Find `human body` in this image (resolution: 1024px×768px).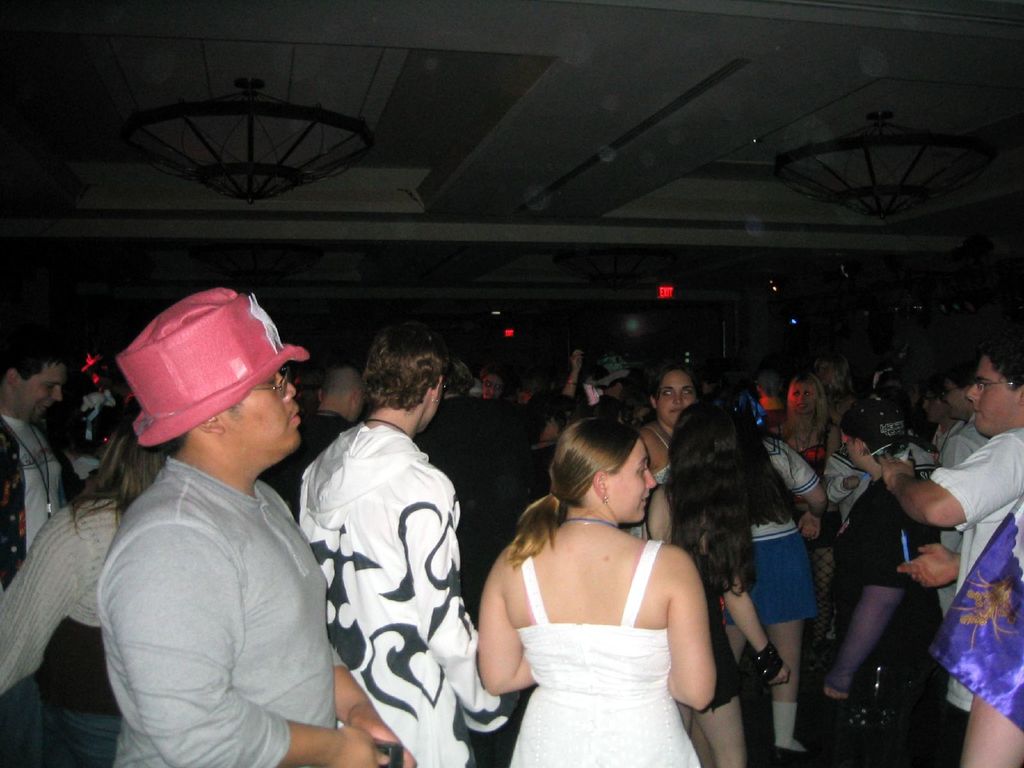
rect(0, 413, 67, 767).
